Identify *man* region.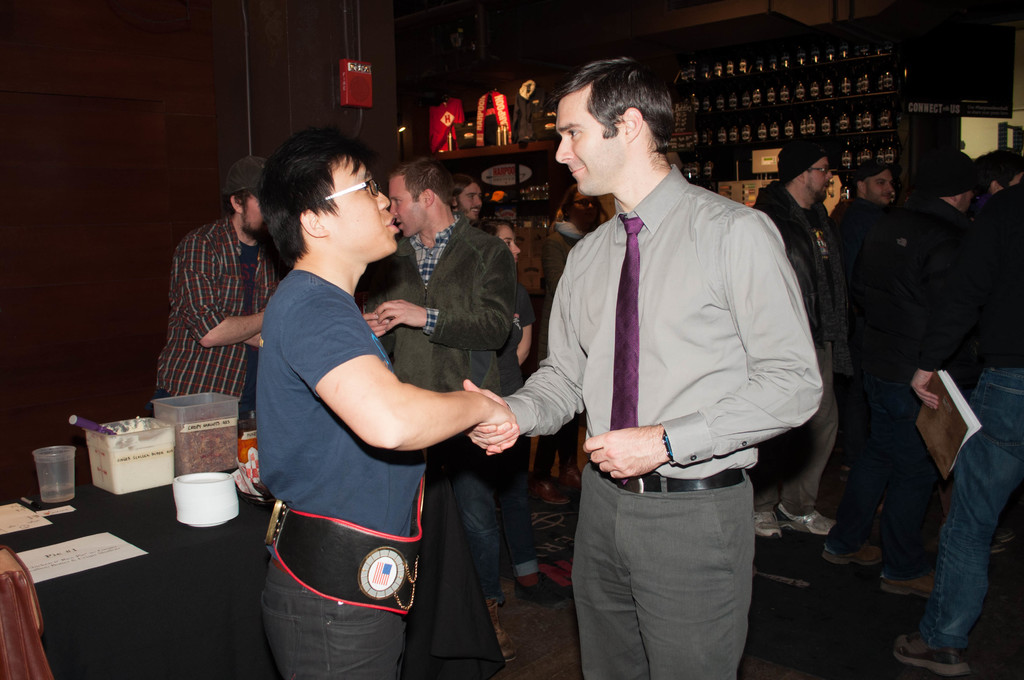
Region: pyautogui.locateOnScreen(892, 181, 1023, 679).
